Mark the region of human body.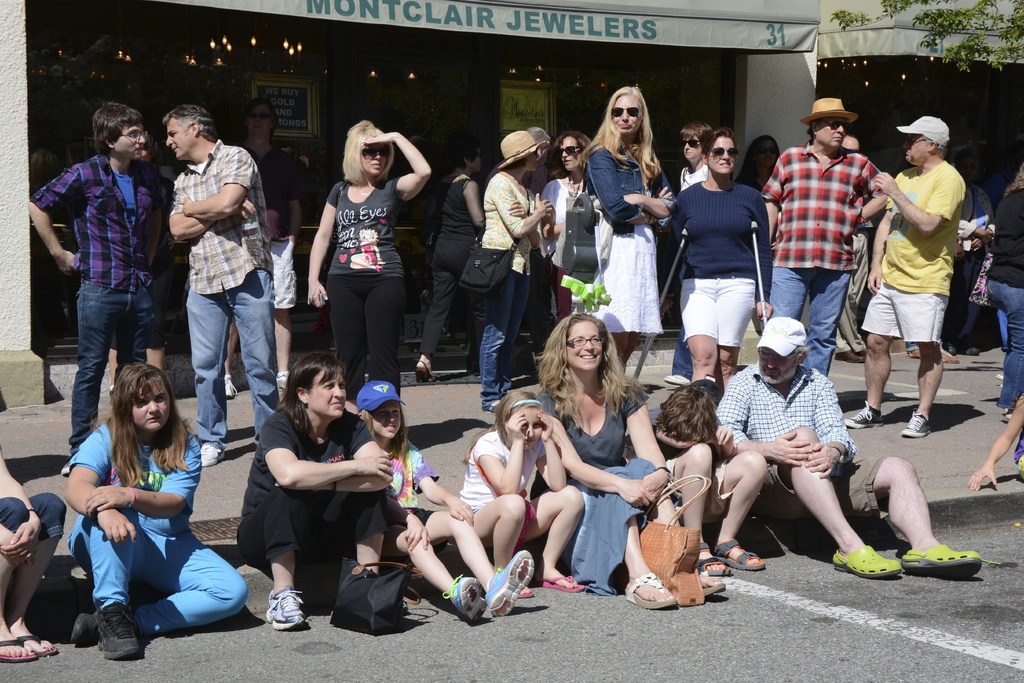
Region: detection(537, 129, 598, 351).
